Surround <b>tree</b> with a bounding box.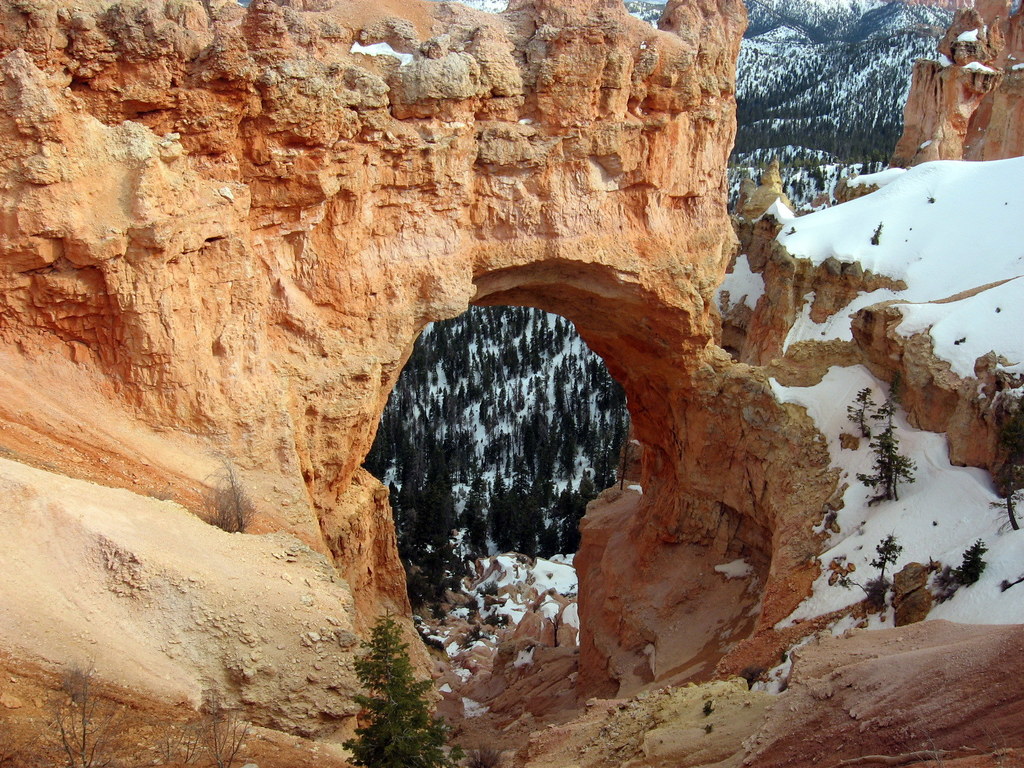
204:452:257:529.
